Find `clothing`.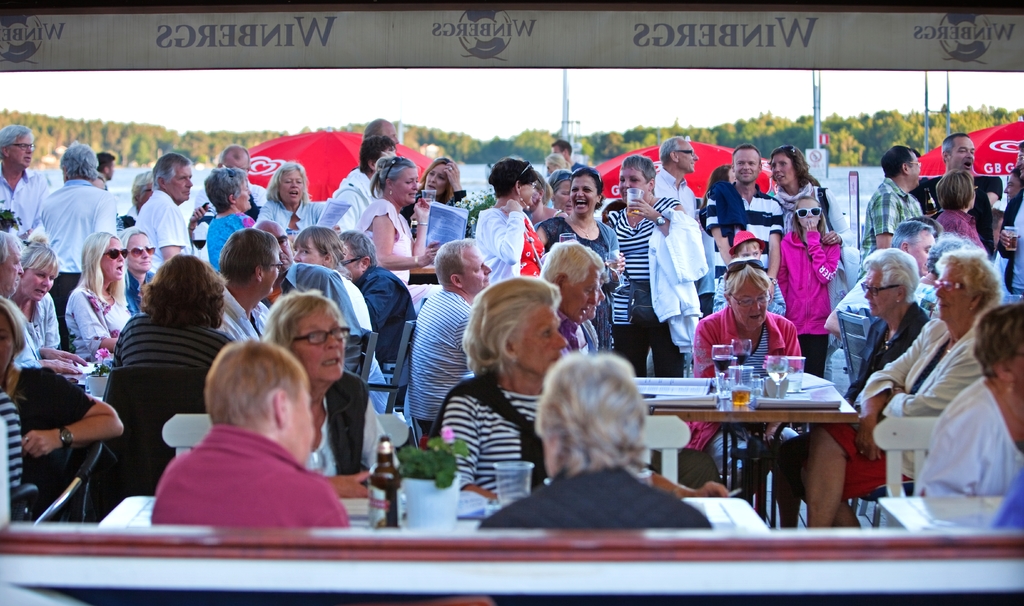
{"left": 207, "top": 279, "right": 287, "bottom": 354}.
